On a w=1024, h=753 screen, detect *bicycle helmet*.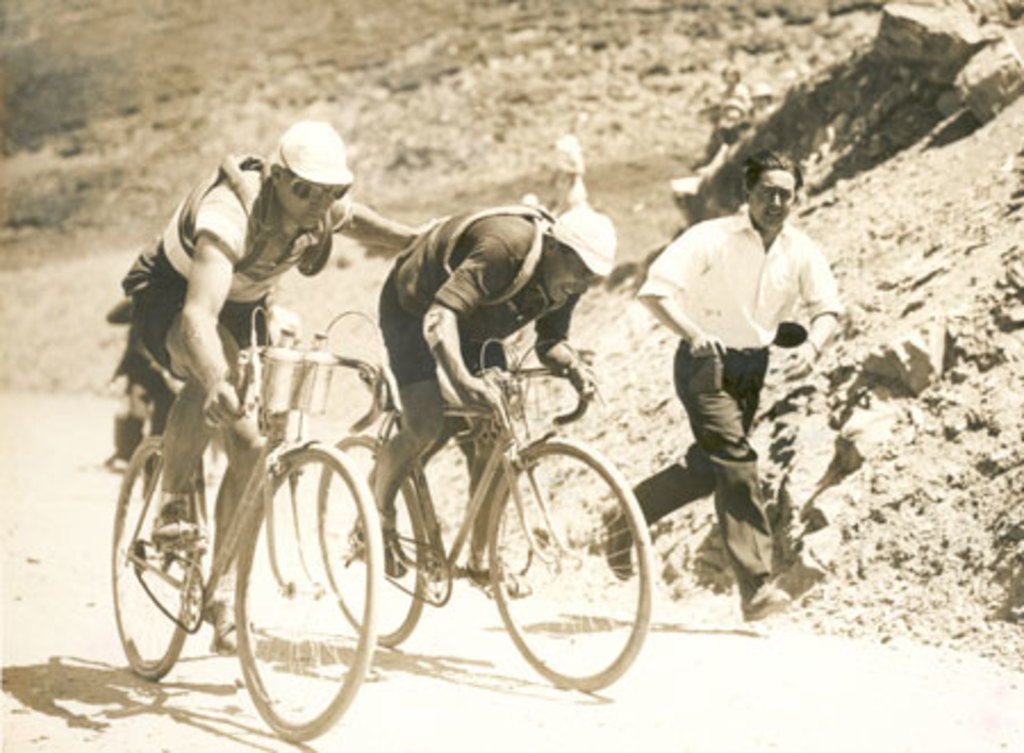
[269, 125, 355, 189].
